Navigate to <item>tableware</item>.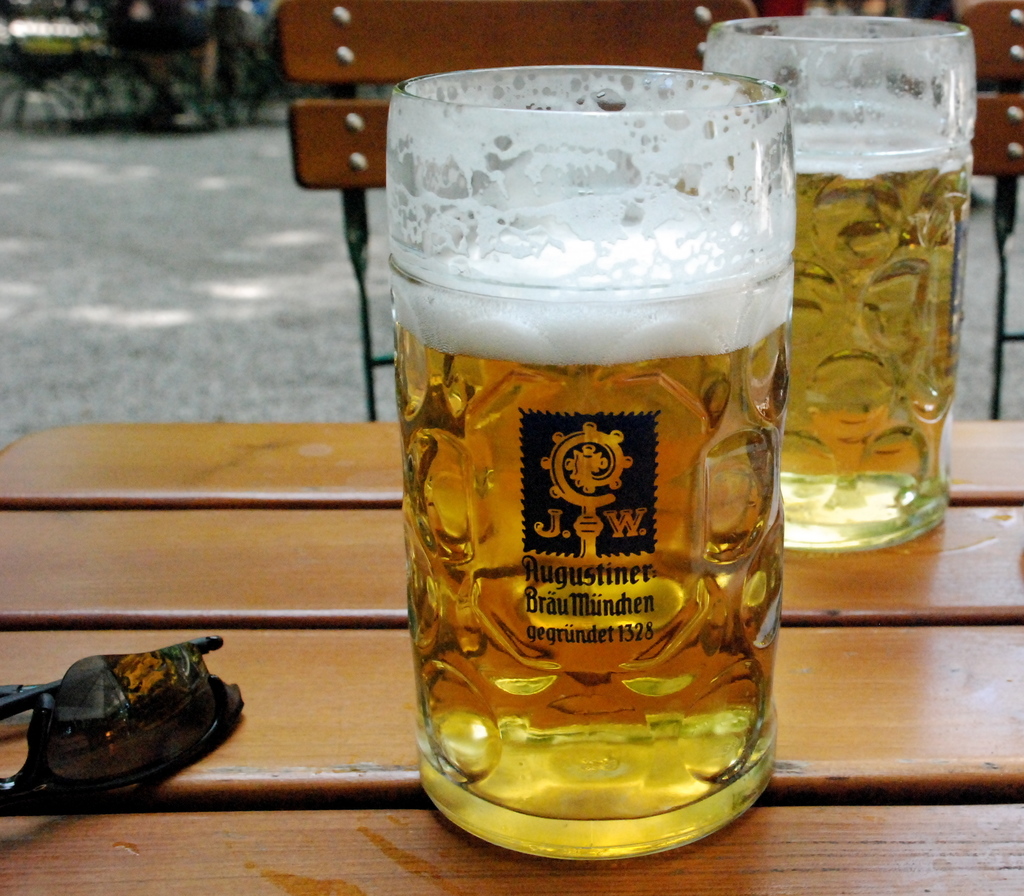
Navigation target: bbox=(390, 60, 793, 865).
